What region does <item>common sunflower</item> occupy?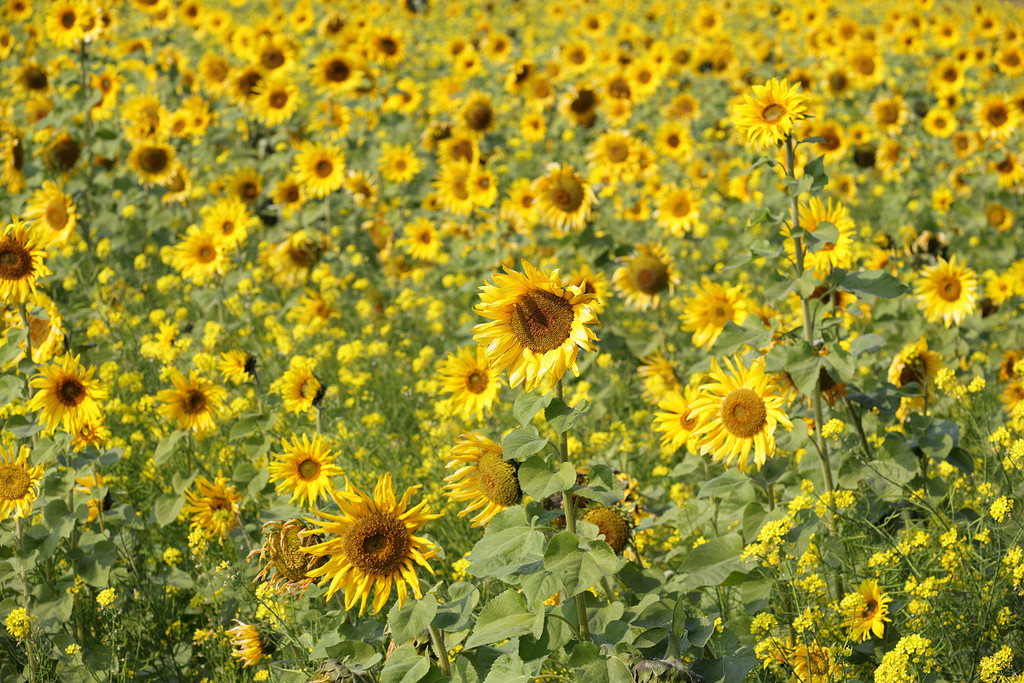
167, 219, 227, 289.
